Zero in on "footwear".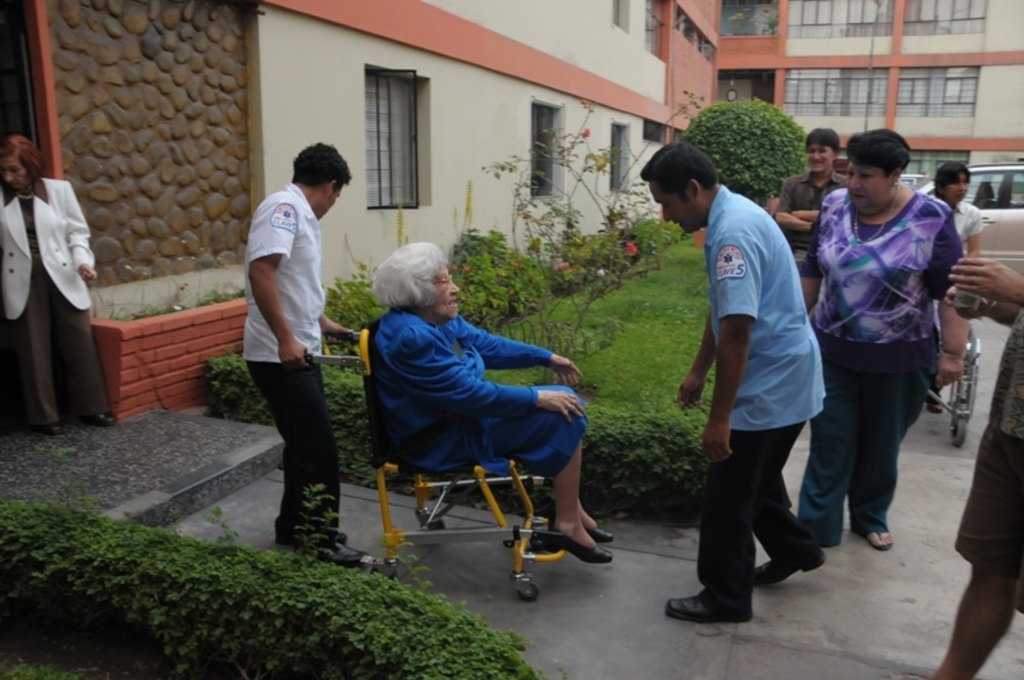
Zeroed in: region(923, 383, 948, 417).
